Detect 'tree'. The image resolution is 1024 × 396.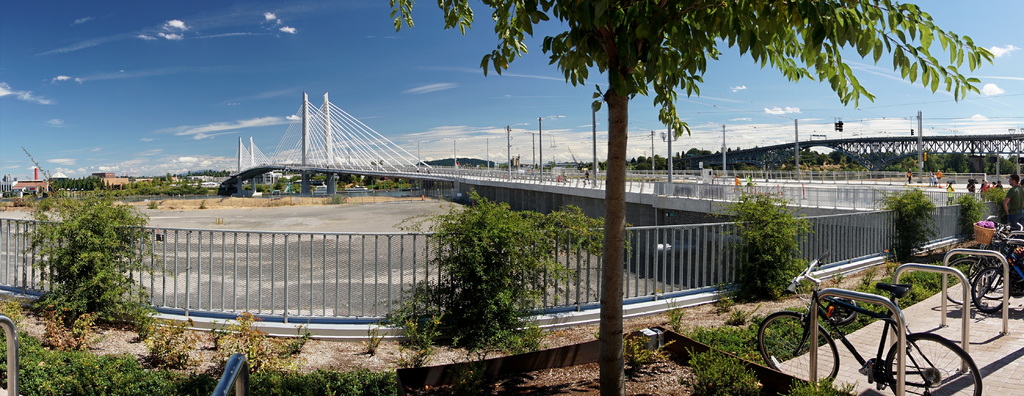
Rect(380, 0, 996, 395).
